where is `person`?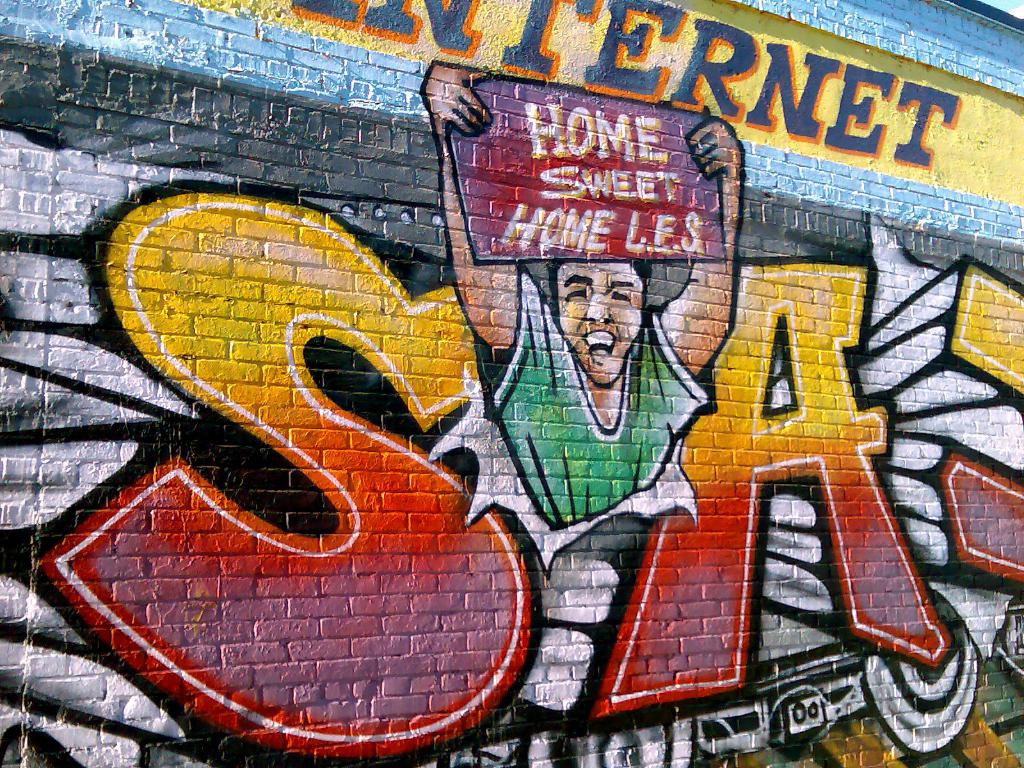
select_region(421, 61, 744, 529).
